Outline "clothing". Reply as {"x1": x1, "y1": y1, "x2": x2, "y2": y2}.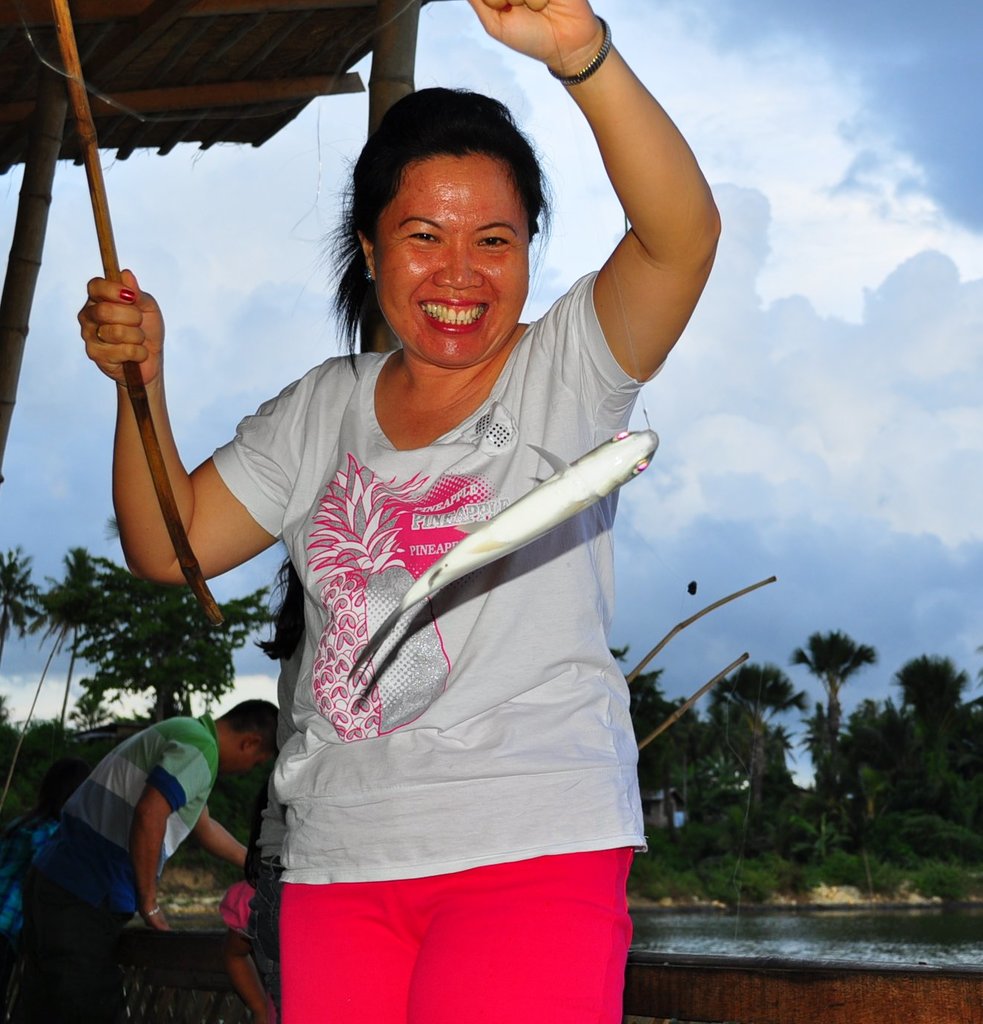
{"x1": 188, "y1": 255, "x2": 695, "y2": 1018}.
